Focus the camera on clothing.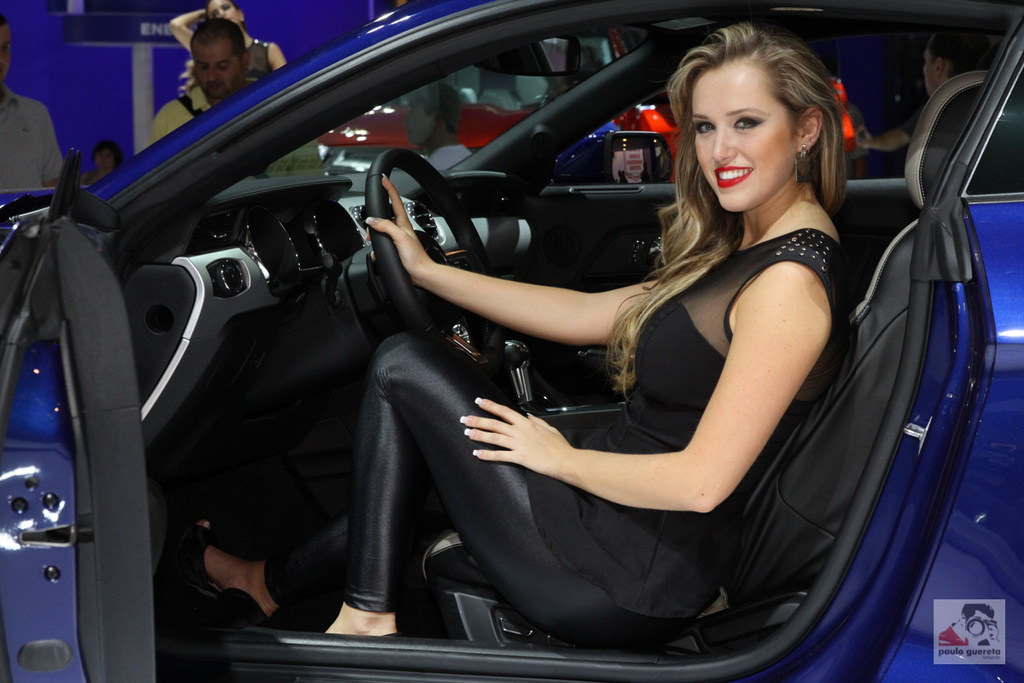
Focus region: crop(261, 223, 861, 639).
